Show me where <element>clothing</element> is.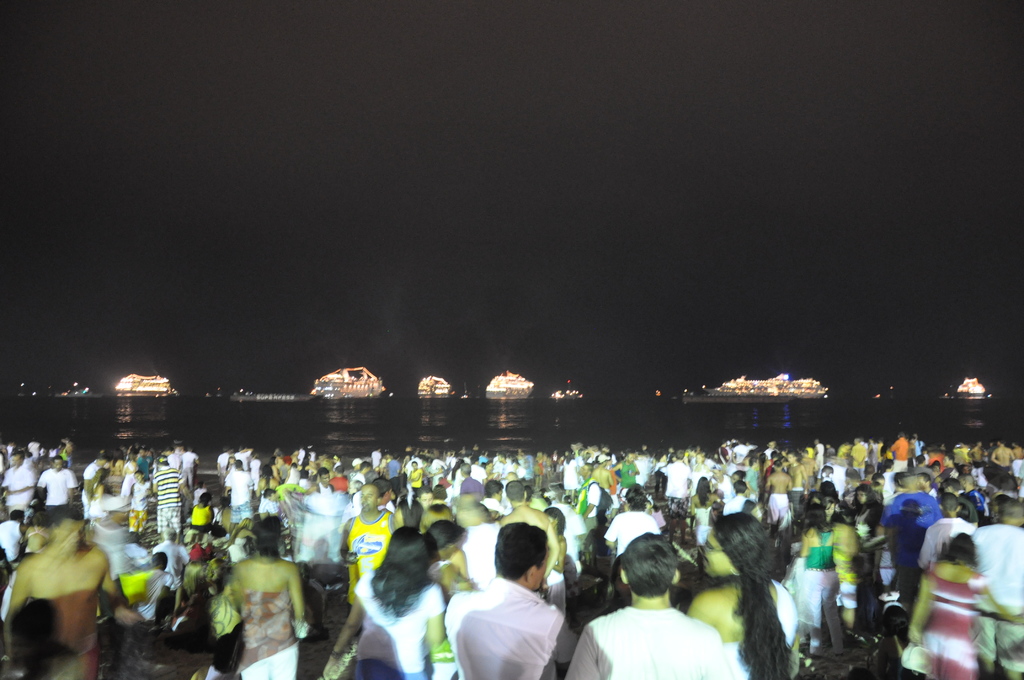
<element>clothing</element> is at [x1=604, y1=509, x2=659, y2=552].
